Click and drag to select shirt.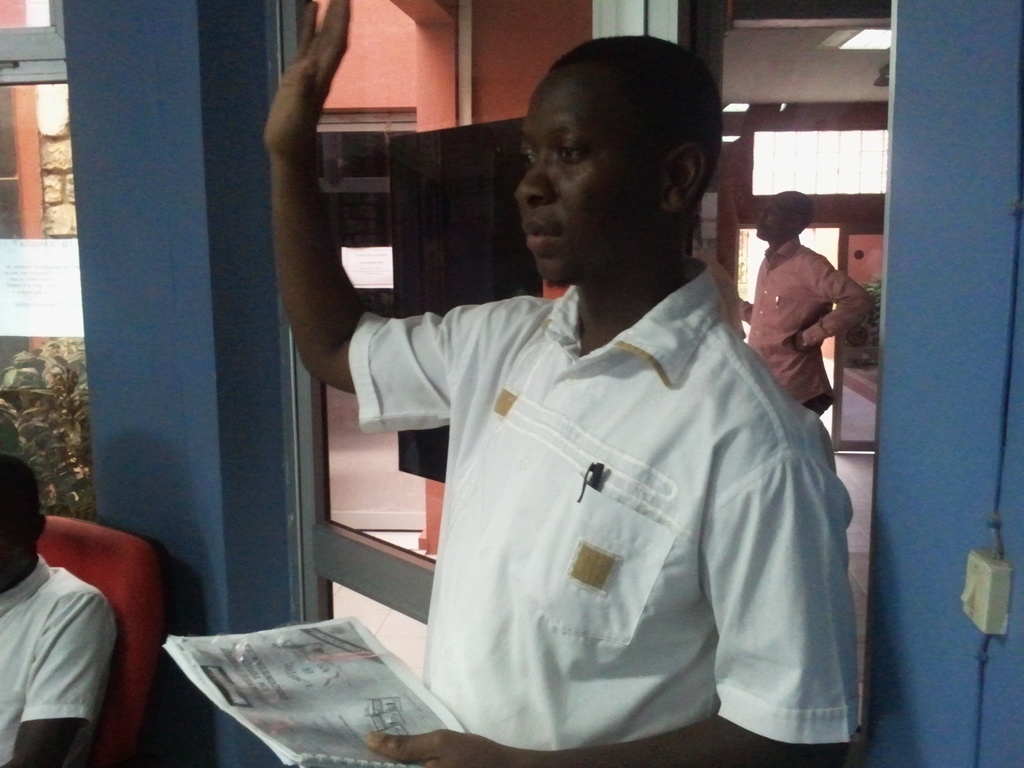
Selection: locate(739, 234, 875, 406).
